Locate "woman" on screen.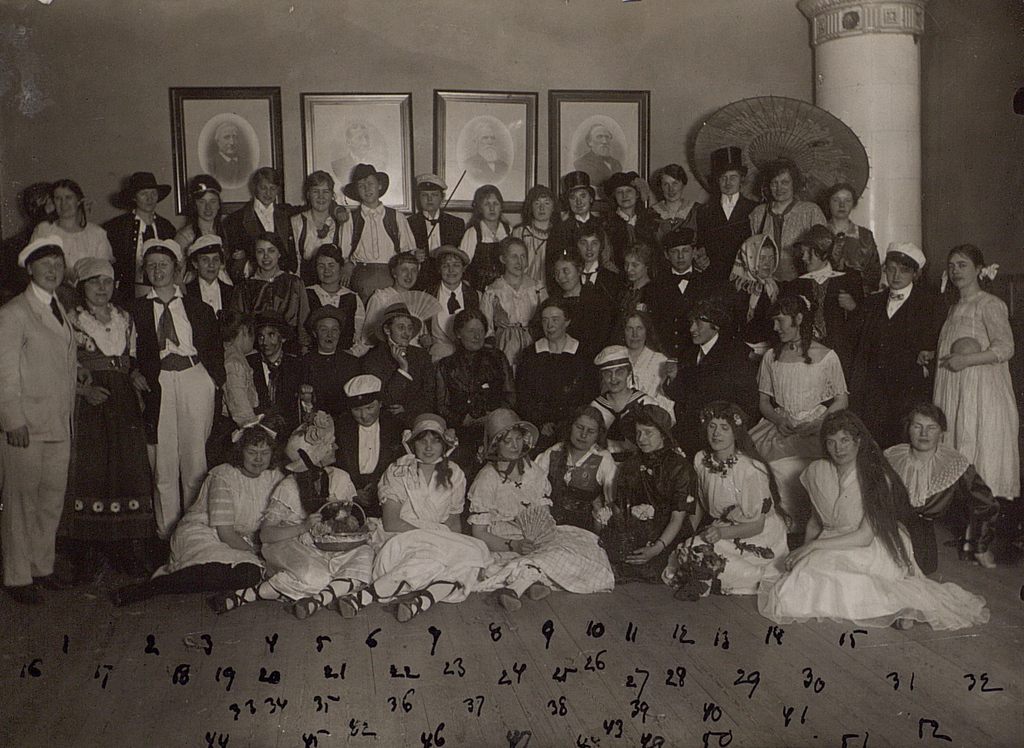
On screen at (left=61, top=258, right=154, bottom=583).
